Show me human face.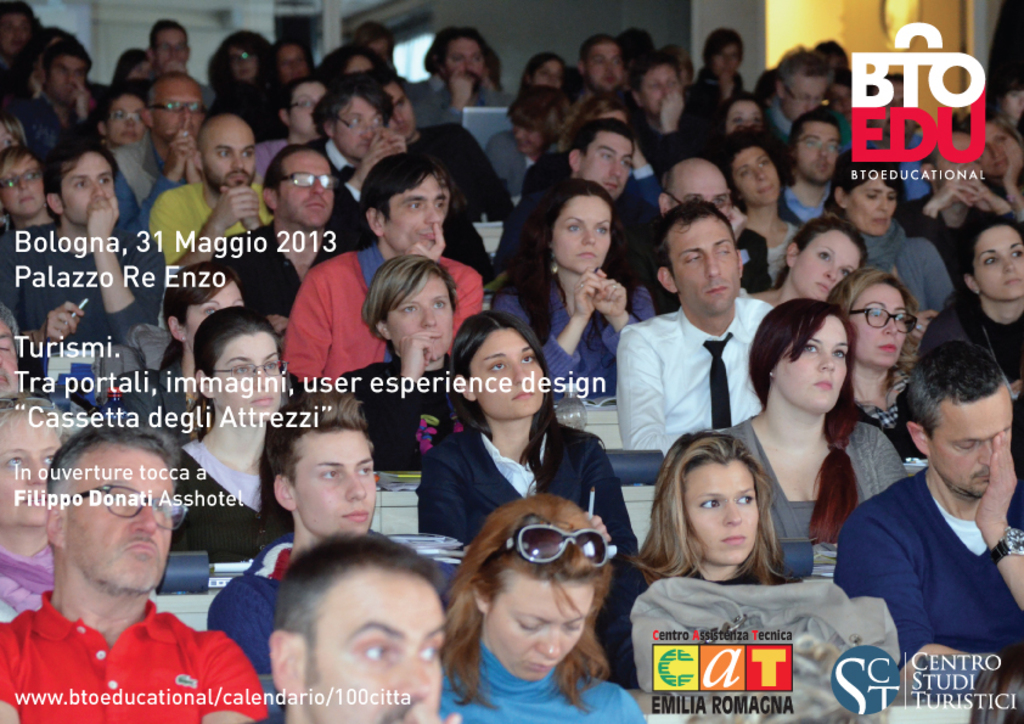
human face is here: <bbox>154, 80, 199, 137</bbox>.
